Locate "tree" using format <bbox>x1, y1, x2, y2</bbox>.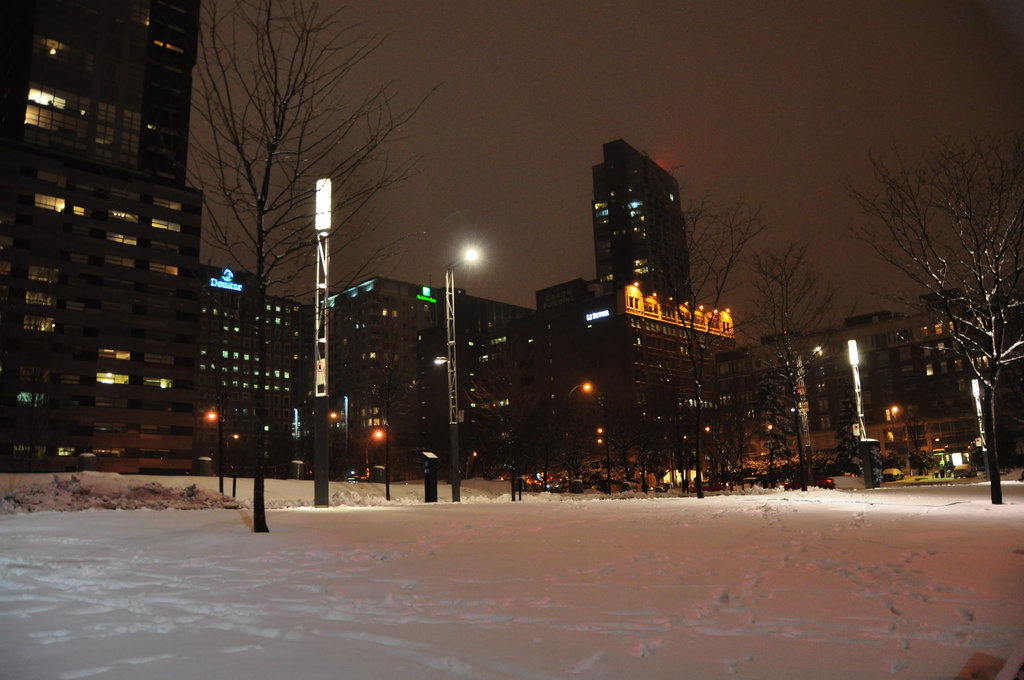
<bbox>646, 147, 765, 496</bbox>.
